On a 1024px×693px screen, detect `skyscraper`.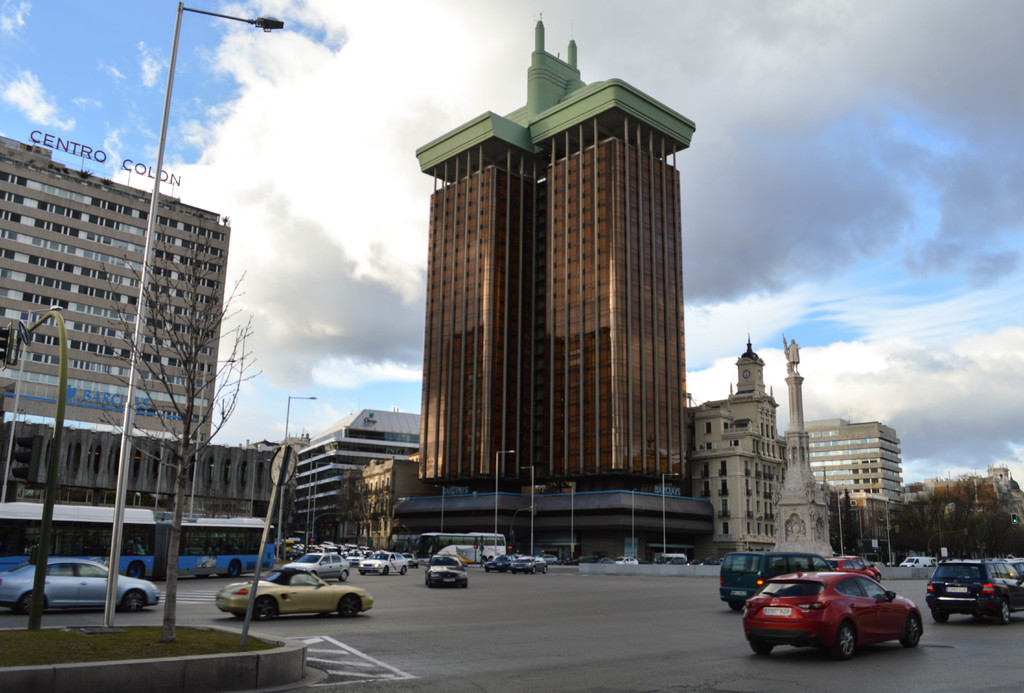
box=[401, 15, 679, 569].
